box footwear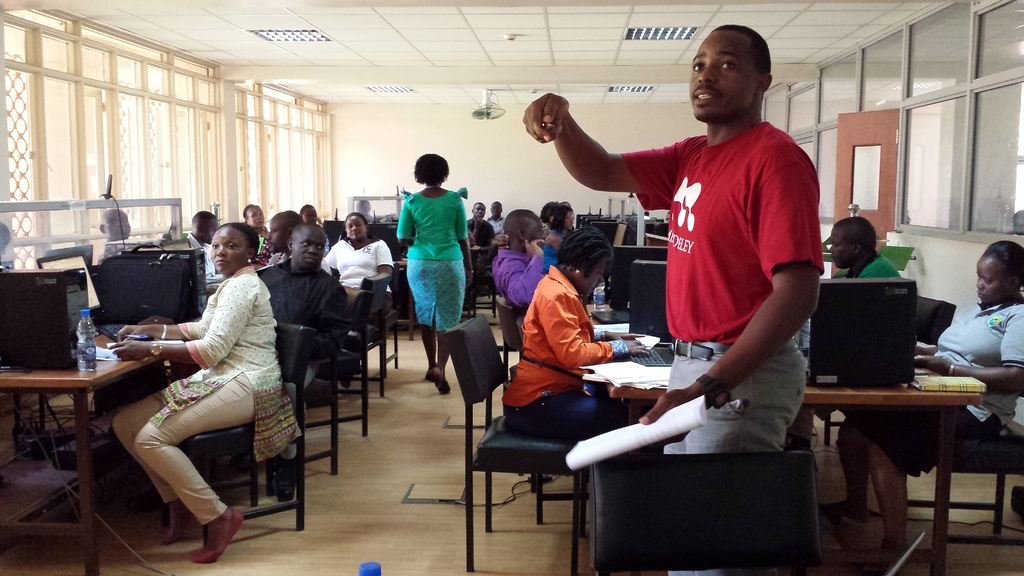
<region>433, 367, 451, 397</region>
